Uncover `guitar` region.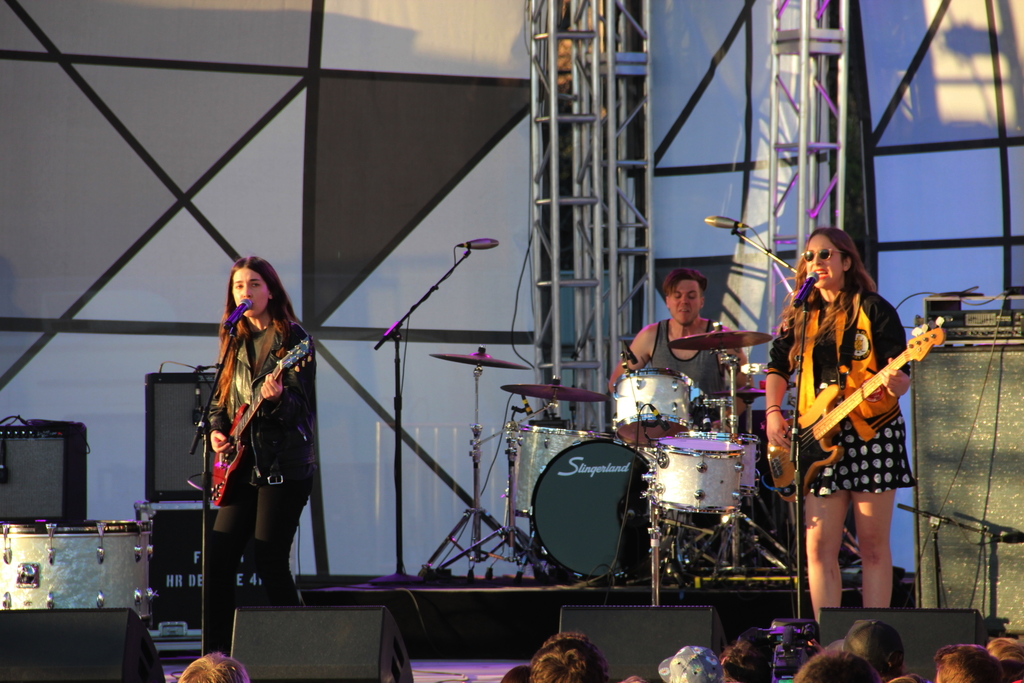
Uncovered: left=205, top=331, right=317, bottom=511.
